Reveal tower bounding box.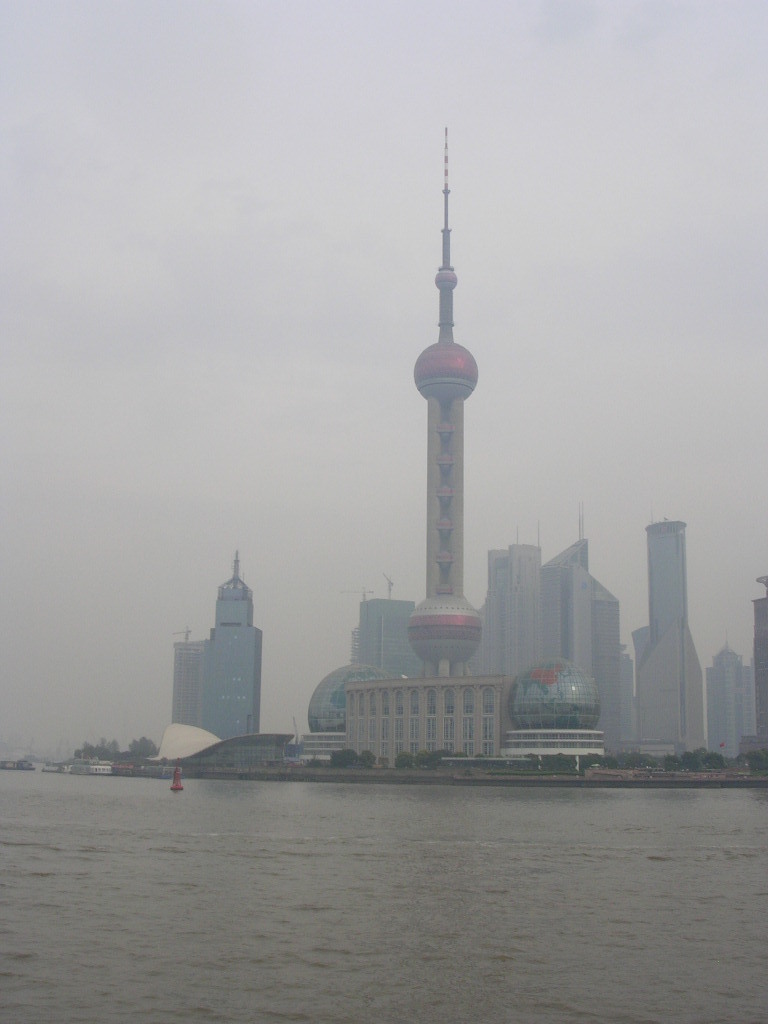
Revealed: box(359, 572, 411, 682).
